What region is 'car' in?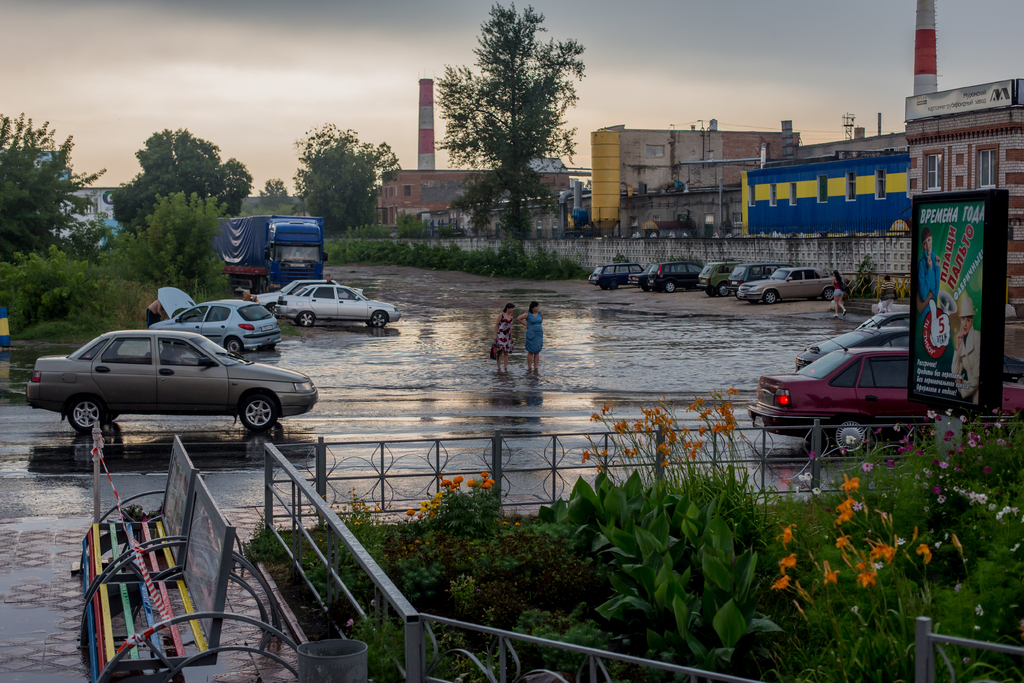
[x1=736, y1=262, x2=837, y2=304].
